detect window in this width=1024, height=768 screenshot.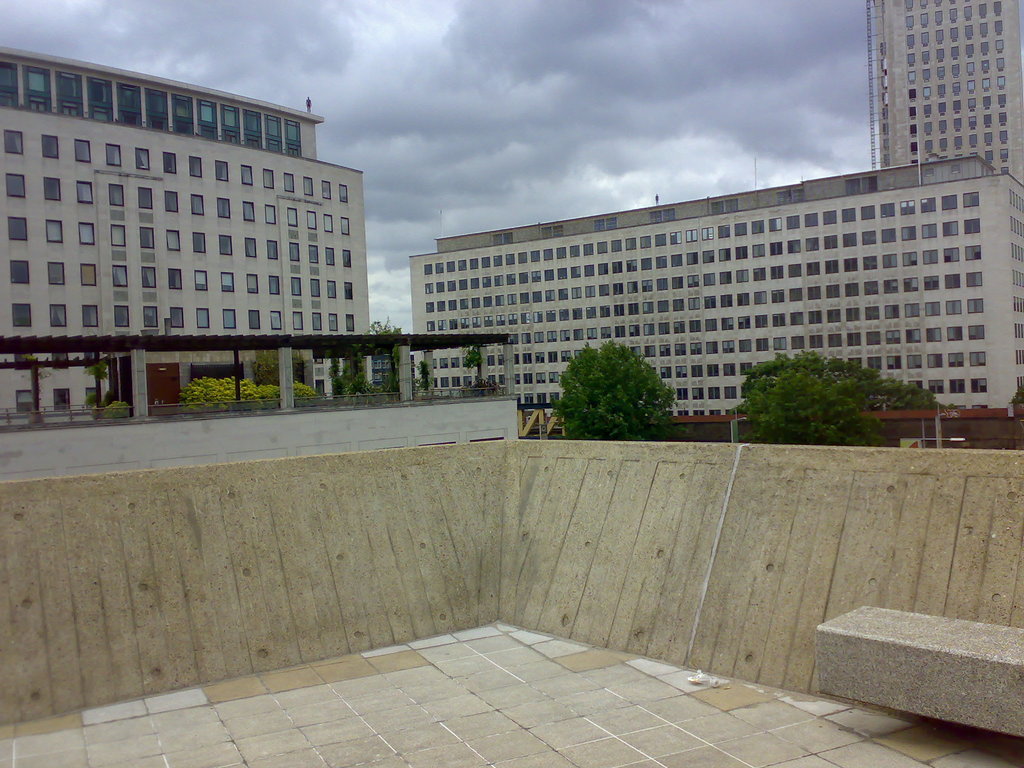
Detection: select_region(104, 141, 123, 163).
